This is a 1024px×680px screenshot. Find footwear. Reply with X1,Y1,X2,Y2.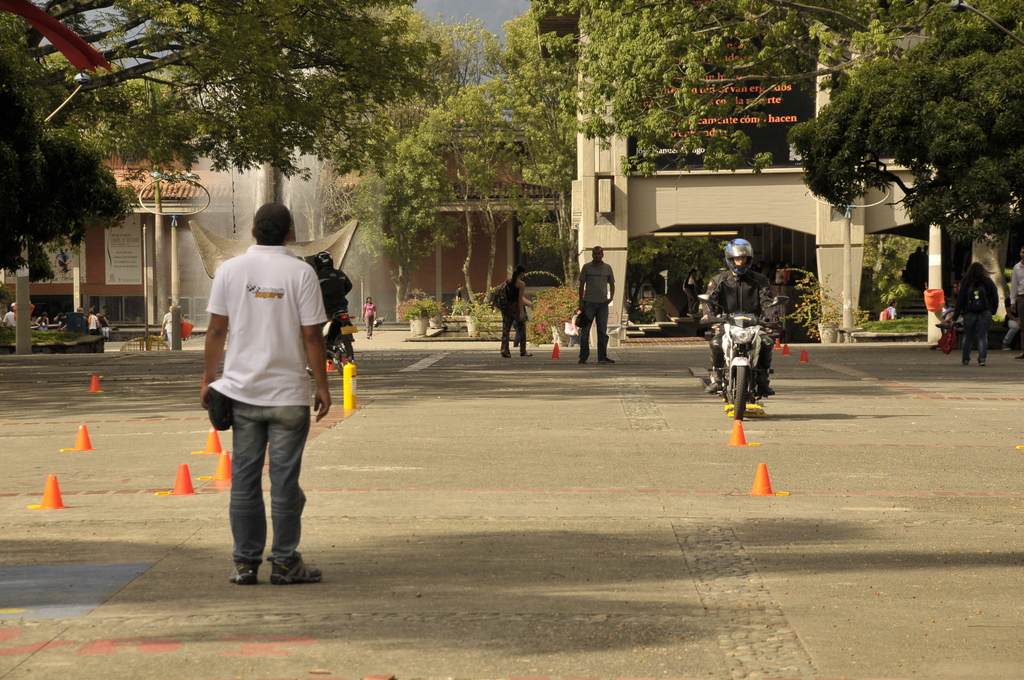
598,357,616,362.
